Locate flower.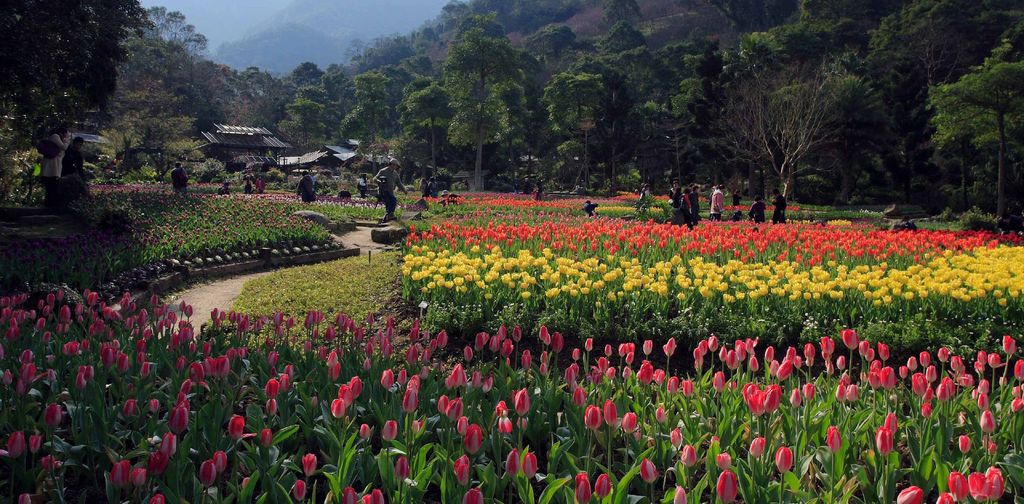
Bounding box: box(876, 427, 896, 456).
